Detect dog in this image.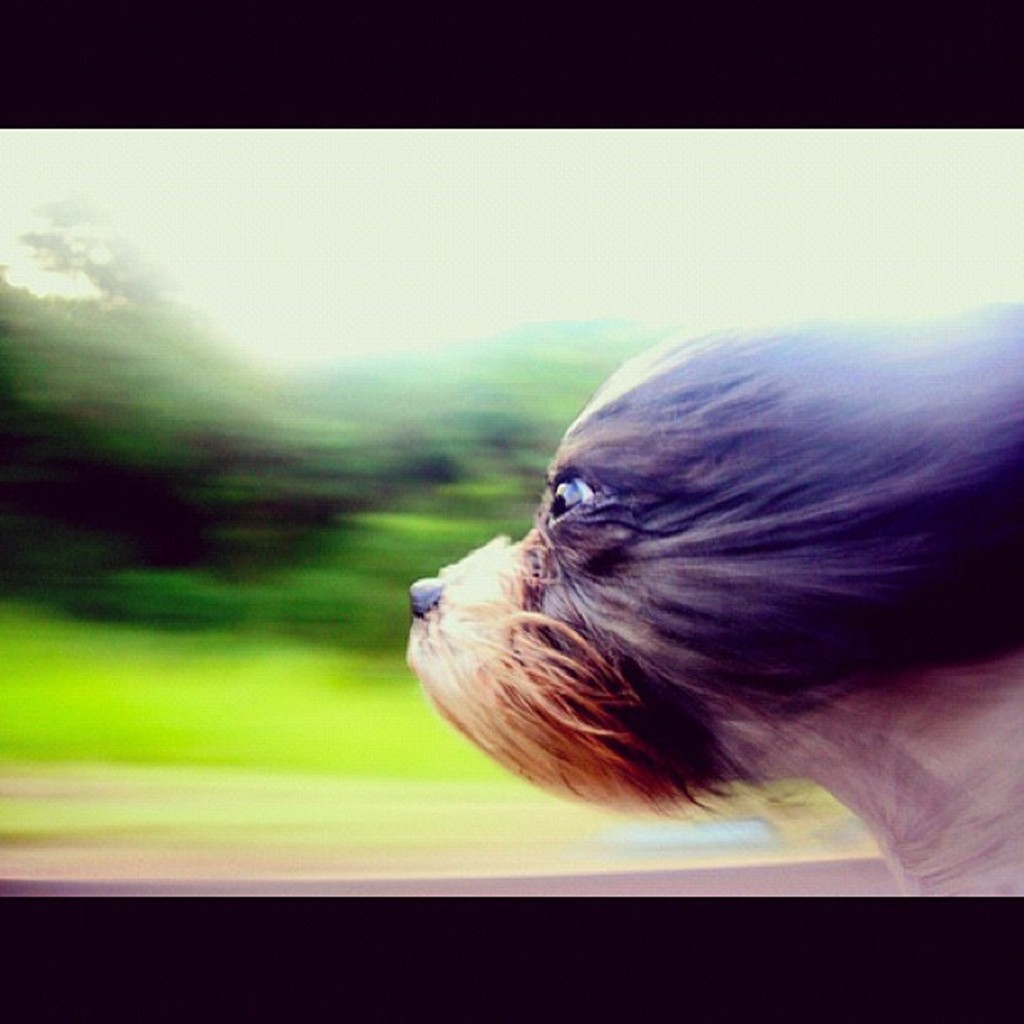
Detection: bbox=[407, 305, 1022, 893].
